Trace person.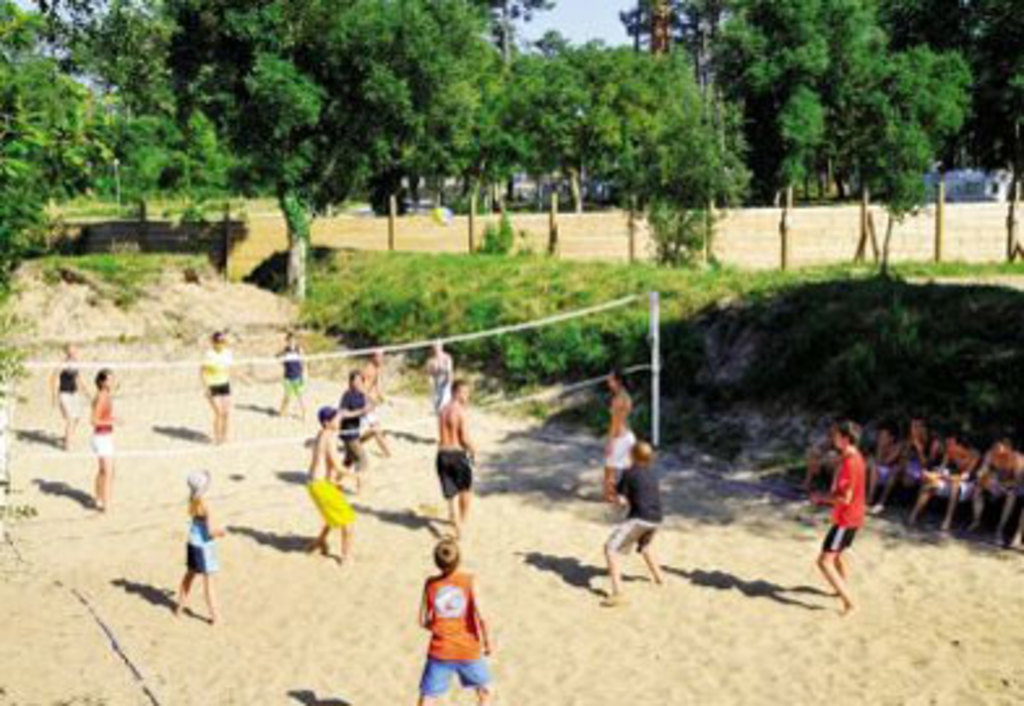
Traced to 425 333 456 440.
